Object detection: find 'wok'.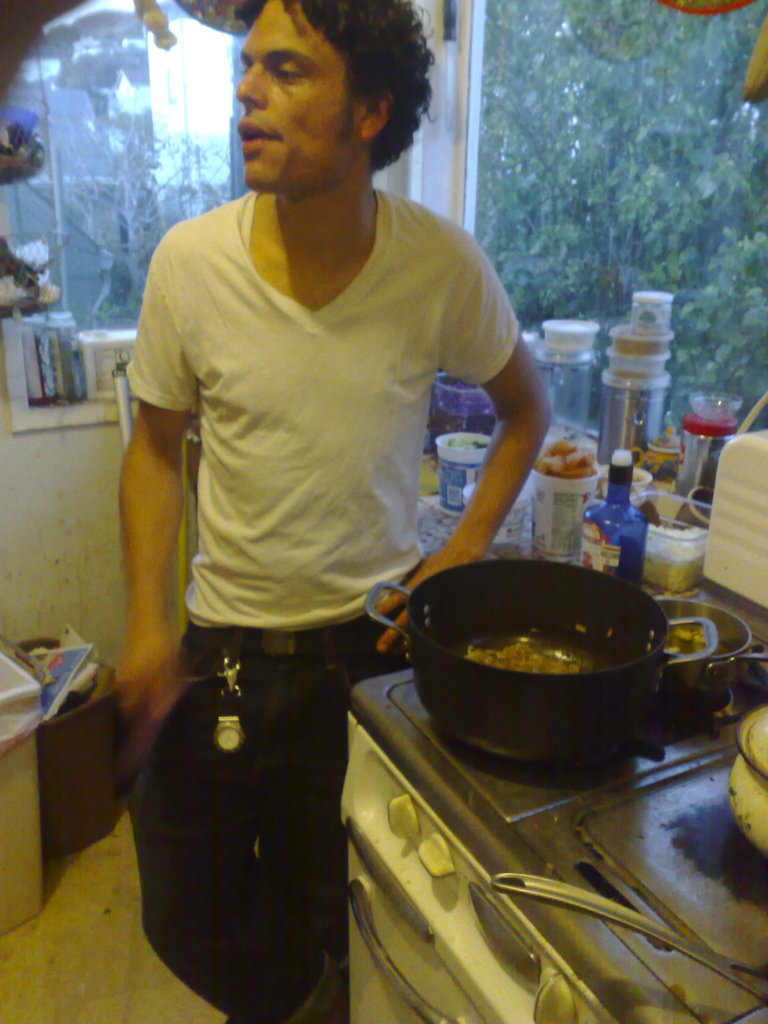
bbox=(360, 547, 729, 758).
